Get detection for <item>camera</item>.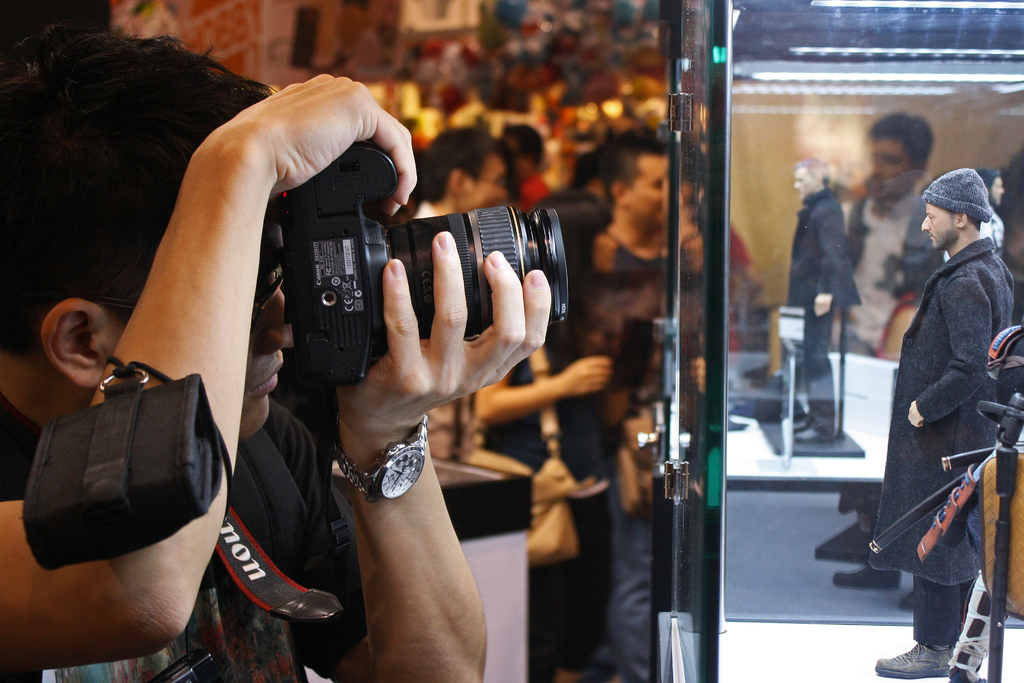
Detection: rect(198, 140, 559, 388).
